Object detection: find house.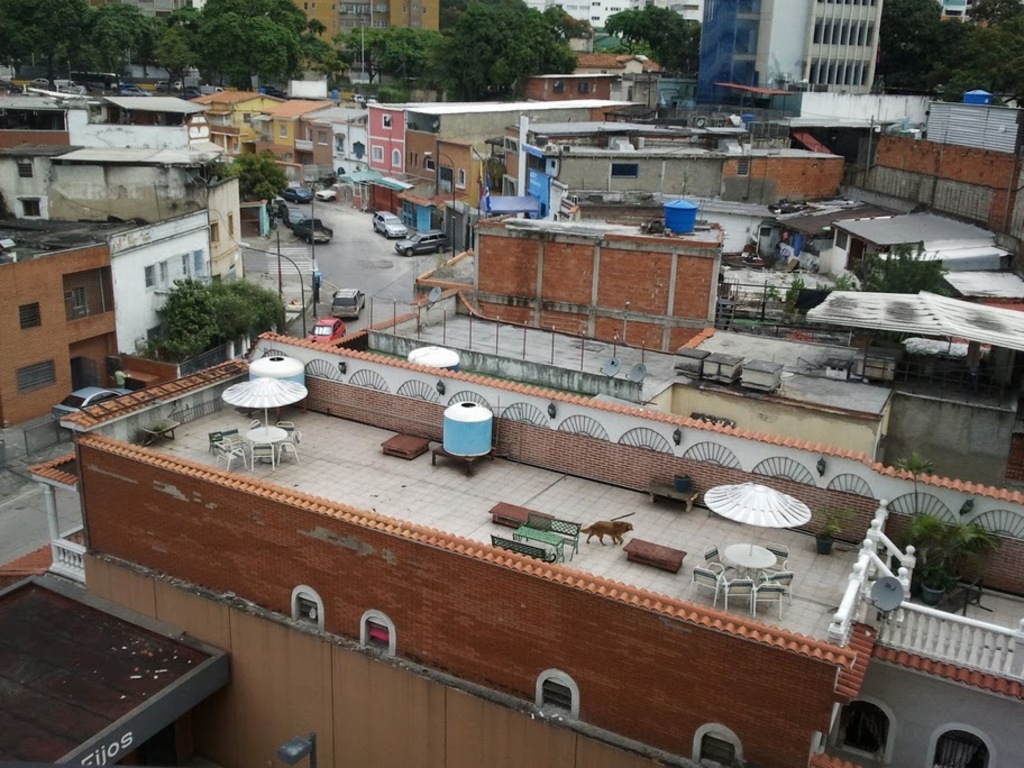
[249, 99, 329, 167].
